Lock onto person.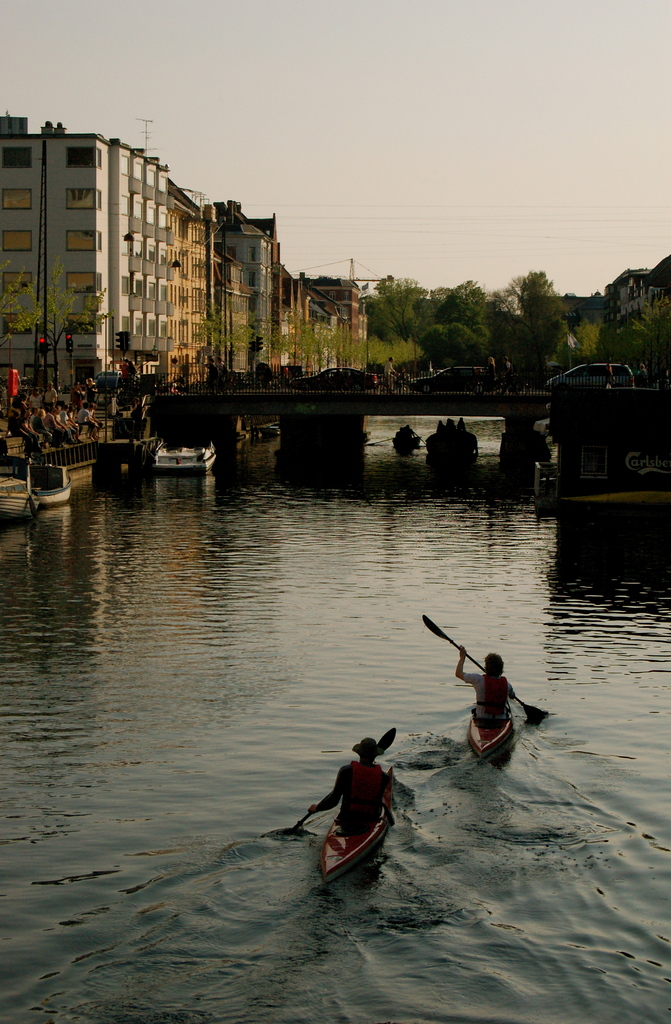
Locked: [432, 639, 523, 736].
